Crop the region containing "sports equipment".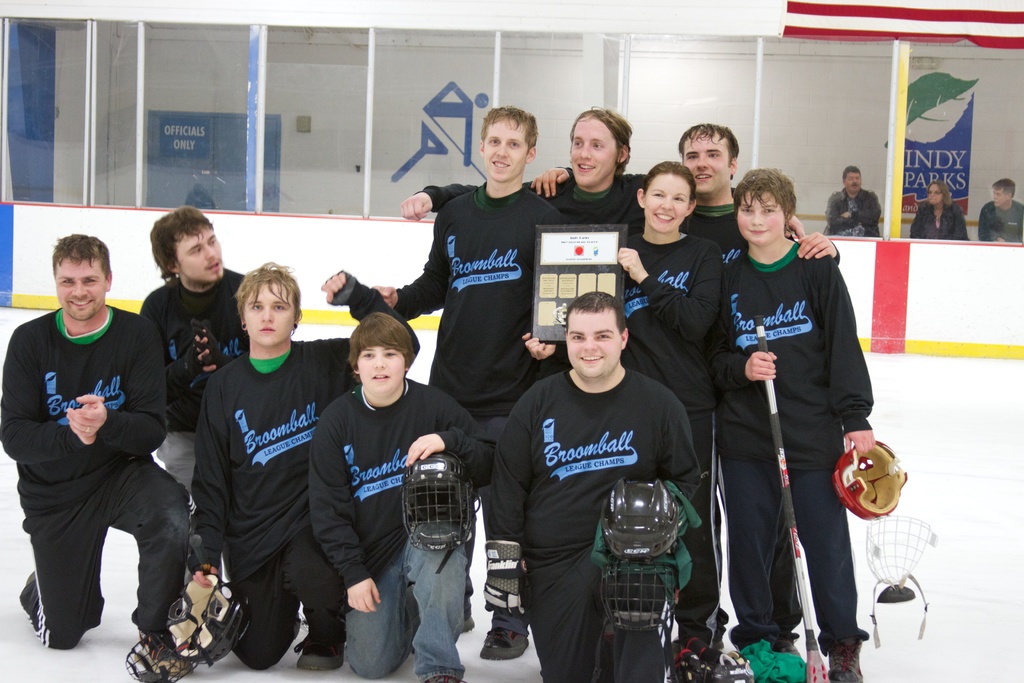
Crop region: x1=600, y1=477, x2=676, y2=557.
